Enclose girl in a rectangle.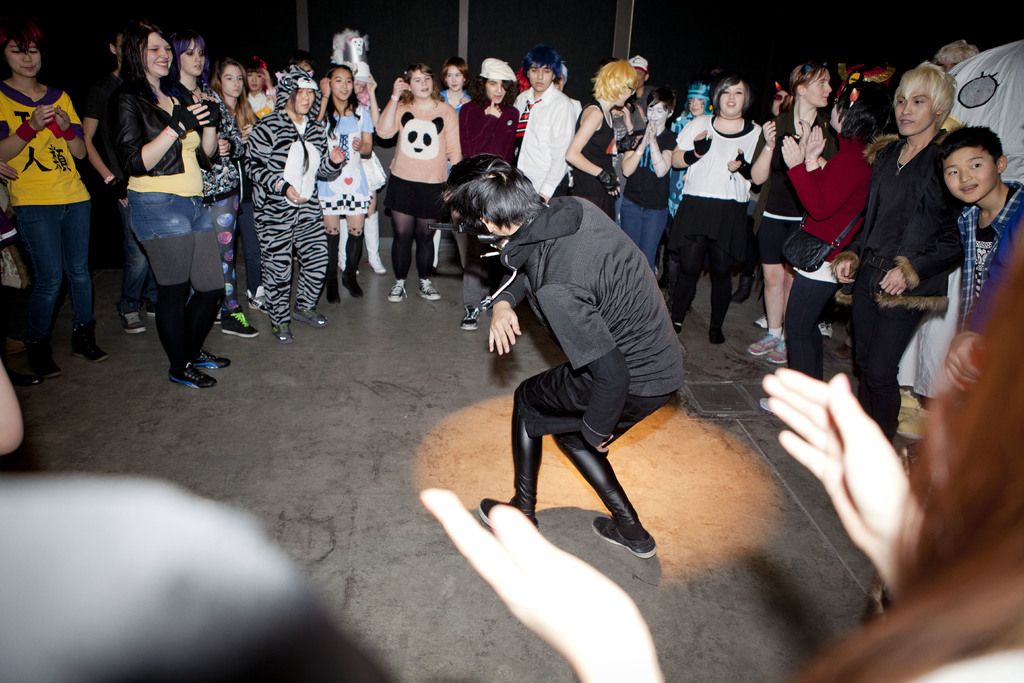
<box>380,72,463,300</box>.
